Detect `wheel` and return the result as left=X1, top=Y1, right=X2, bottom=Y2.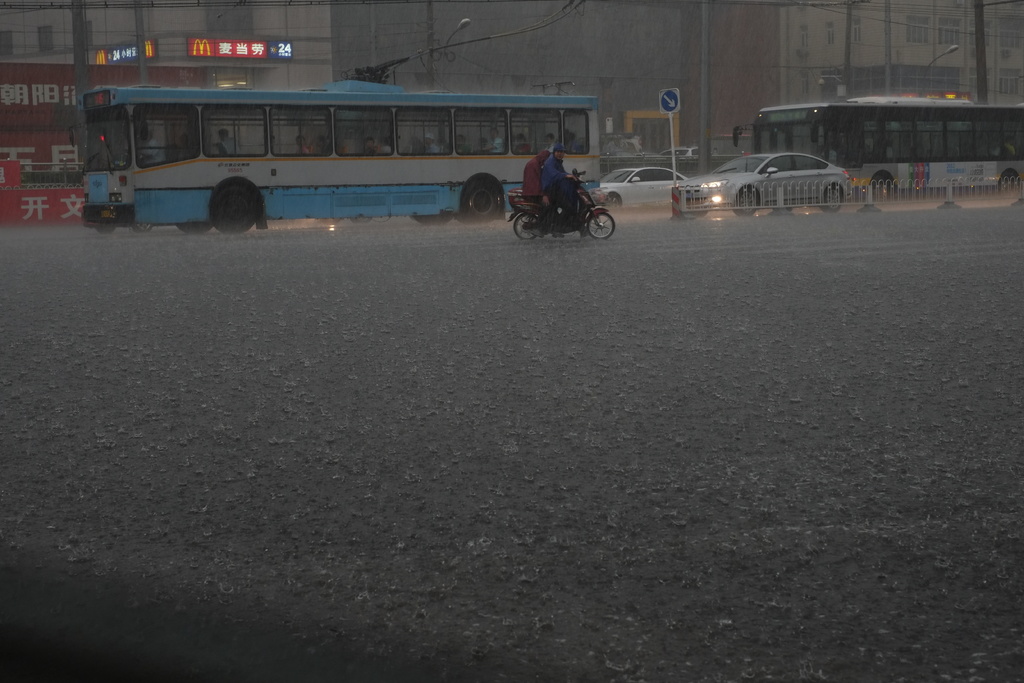
left=177, top=222, right=209, bottom=235.
